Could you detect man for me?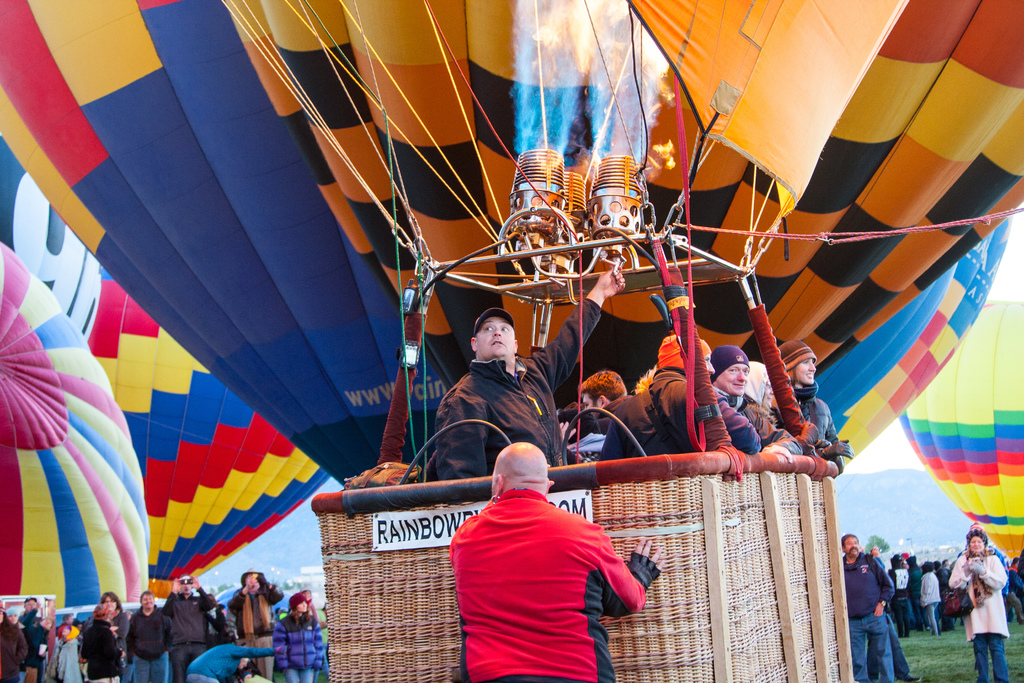
Detection result: BBox(602, 331, 764, 459).
